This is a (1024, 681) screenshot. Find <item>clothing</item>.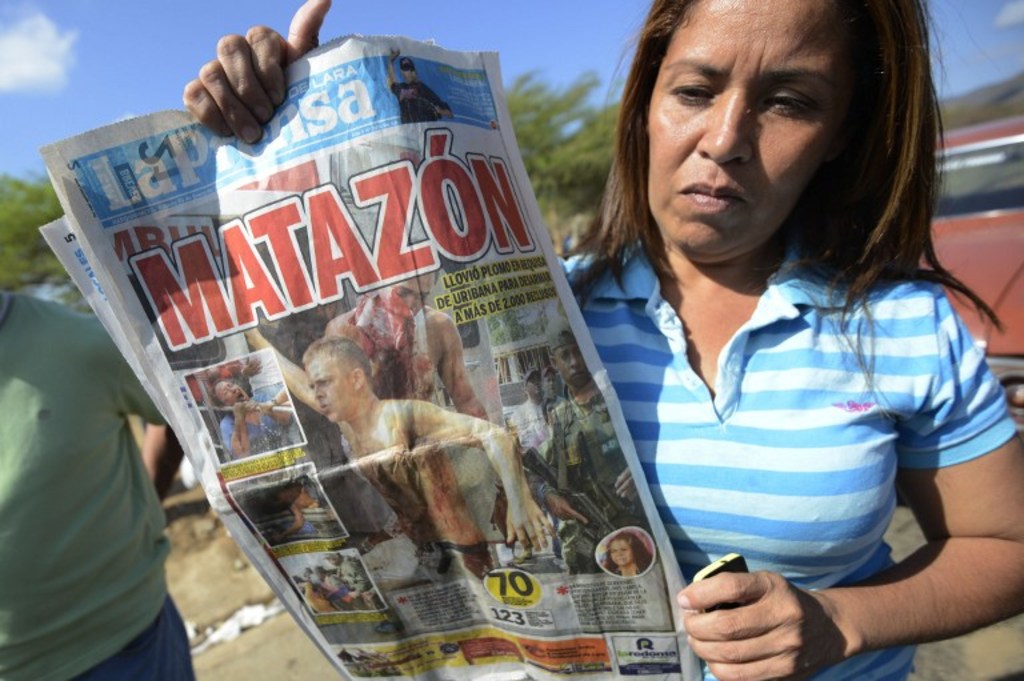
Bounding box: (left=359, top=288, right=431, bottom=393).
